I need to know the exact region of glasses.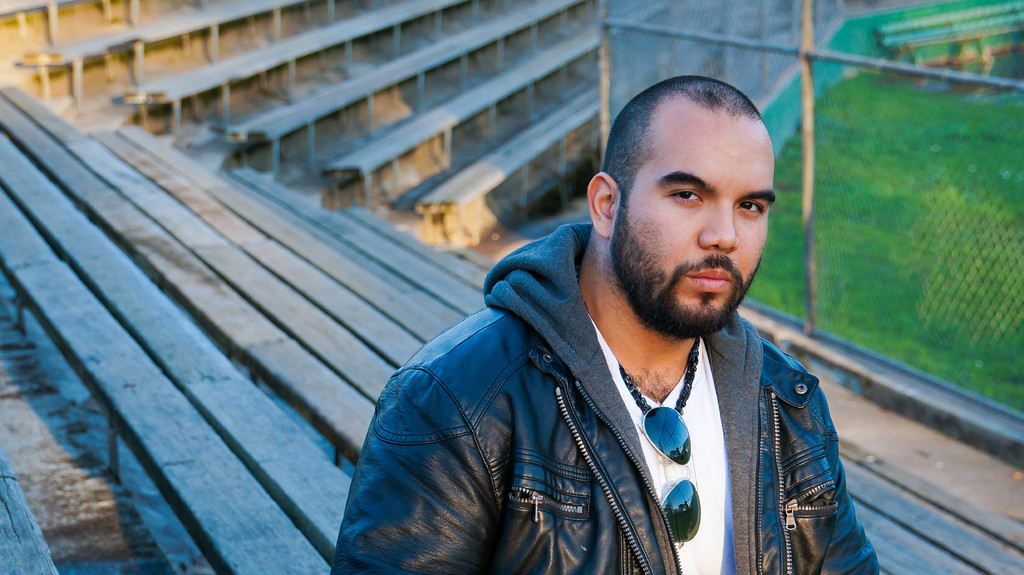
Region: (left=641, top=402, right=704, bottom=548).
